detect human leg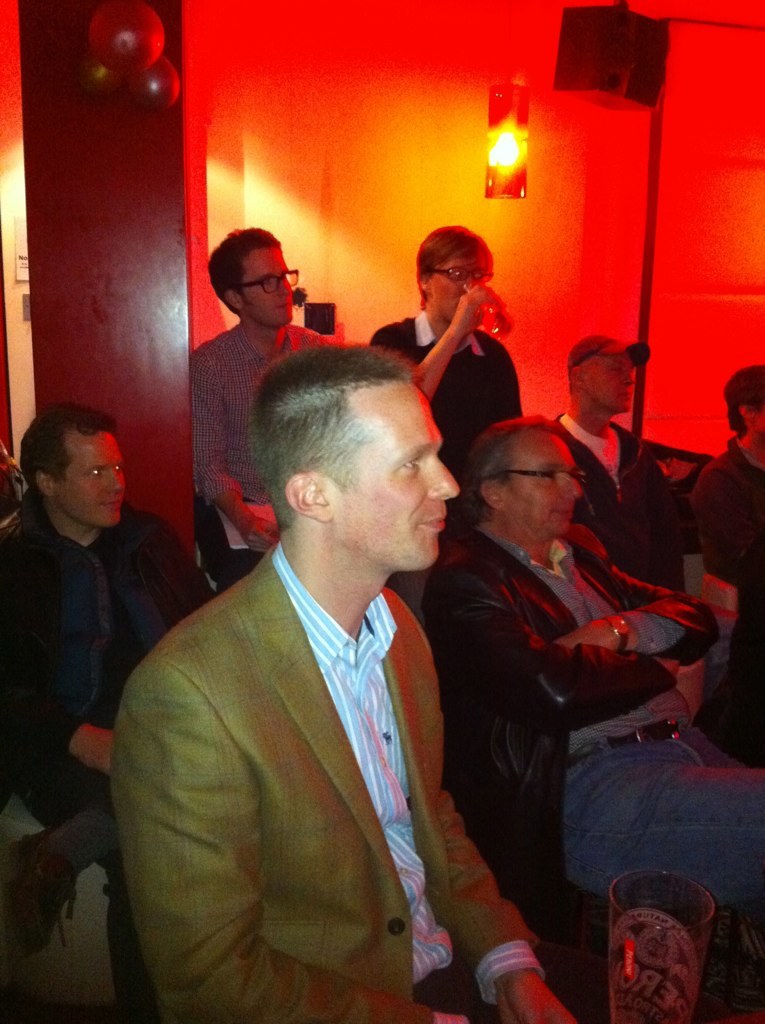
562,757,764,908
